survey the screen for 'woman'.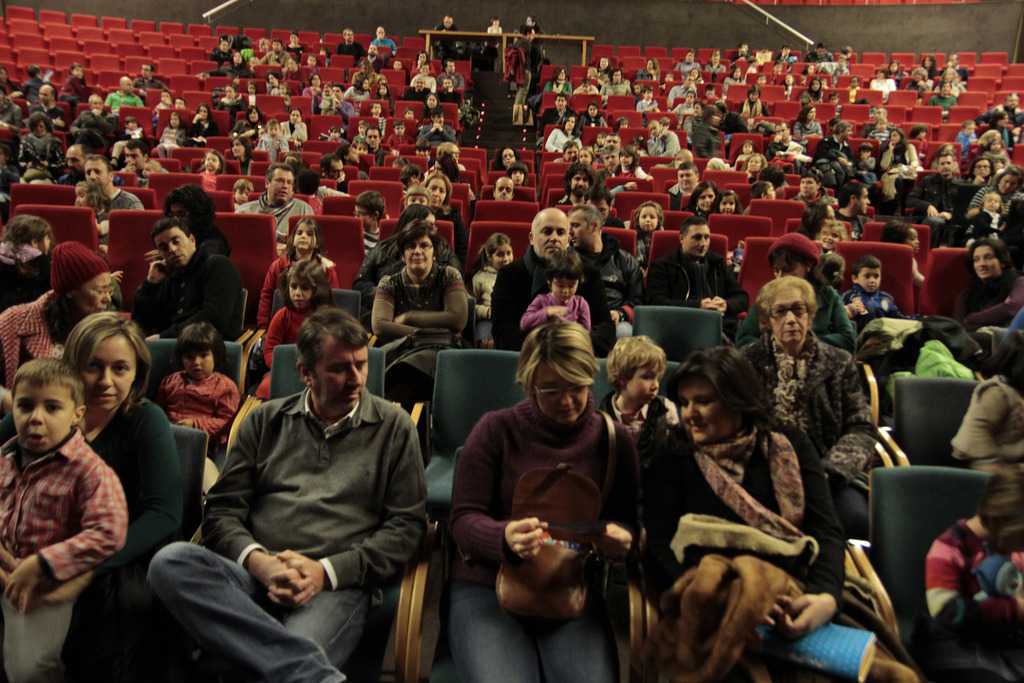
Survey found: [188, 104, 218, 138].
